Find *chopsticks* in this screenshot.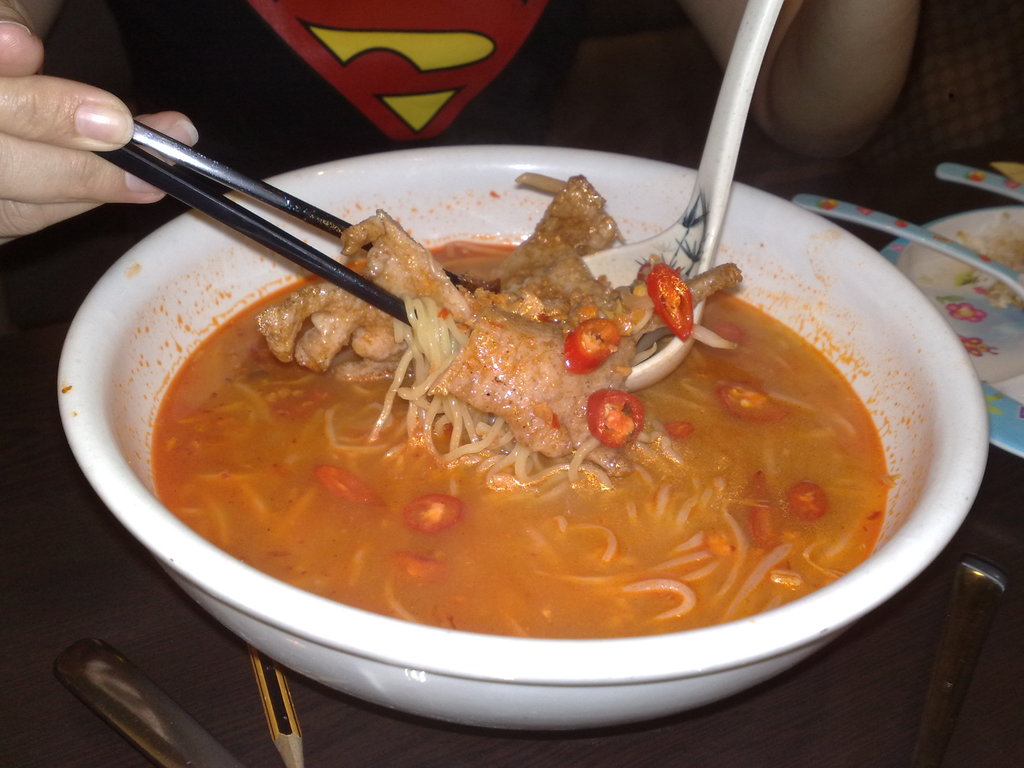
The bounding box for *chopsticks* is <region>93, 121, 407, 324</region>.
